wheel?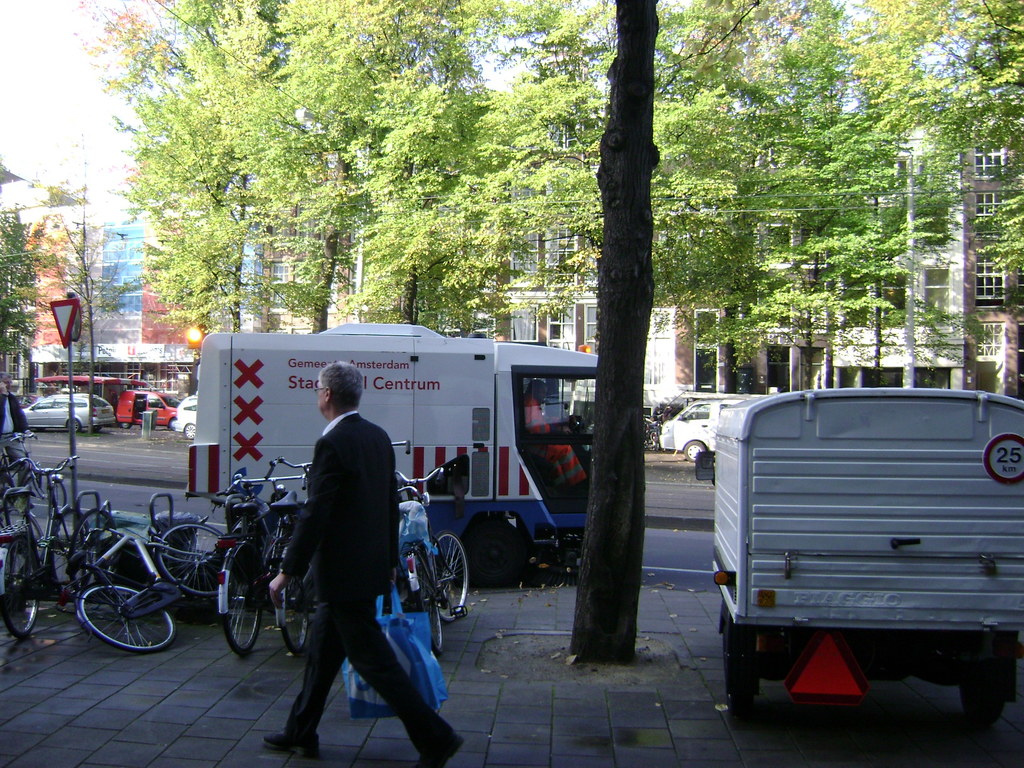
271, 568, 314, 651
